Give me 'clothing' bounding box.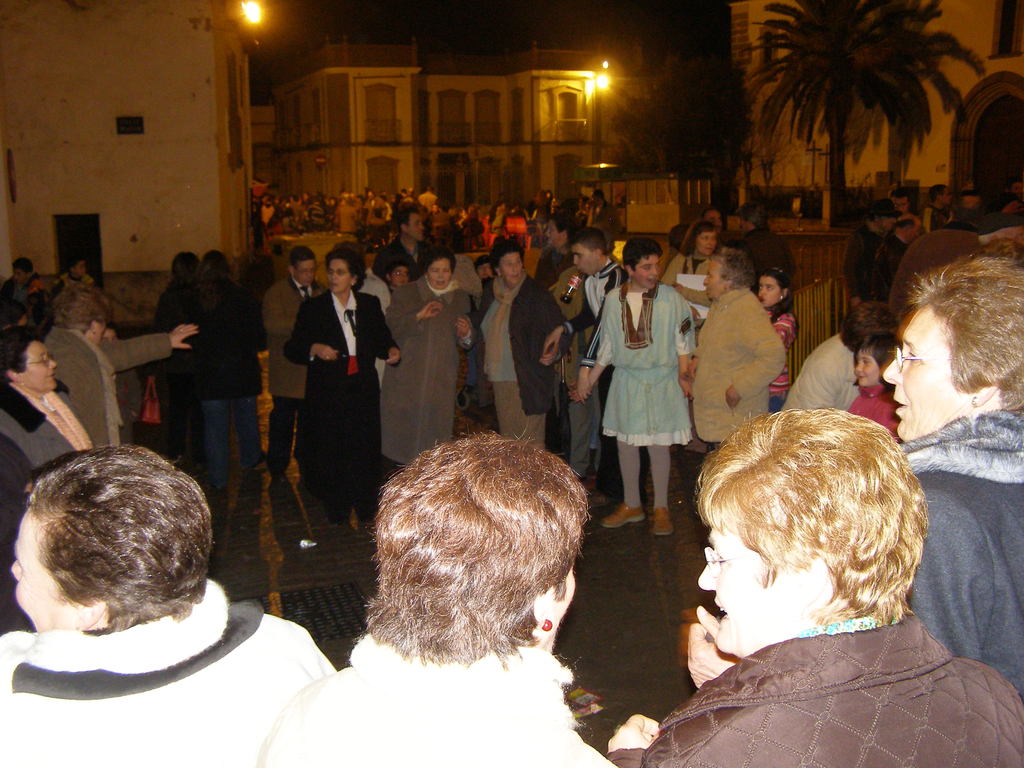
{"x1": 381, "y1": 265, "x2": 469, "y2": 465}.
